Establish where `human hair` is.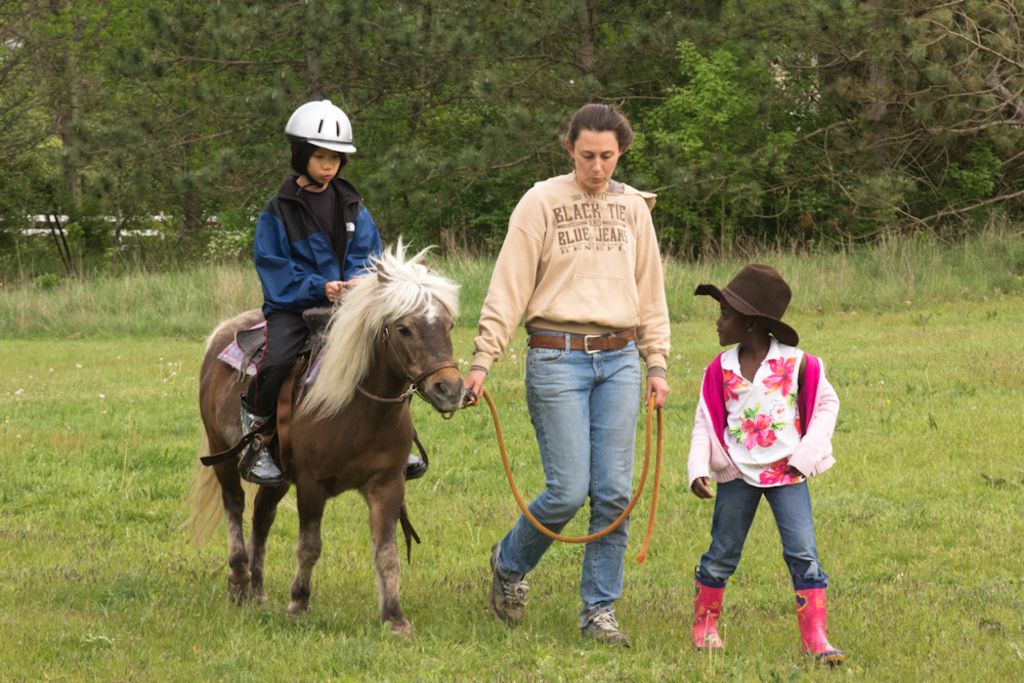
Established at box(288, 141, 350, 176).
